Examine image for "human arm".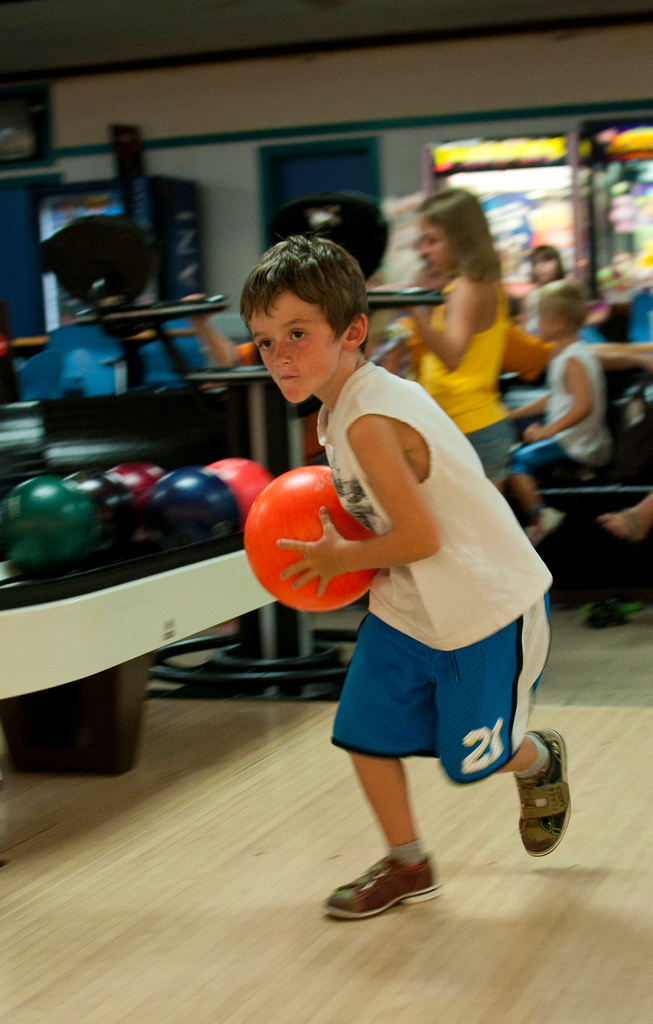
Examination result: pyautogui.locateOnScreen(480, 327, 647, 378).
